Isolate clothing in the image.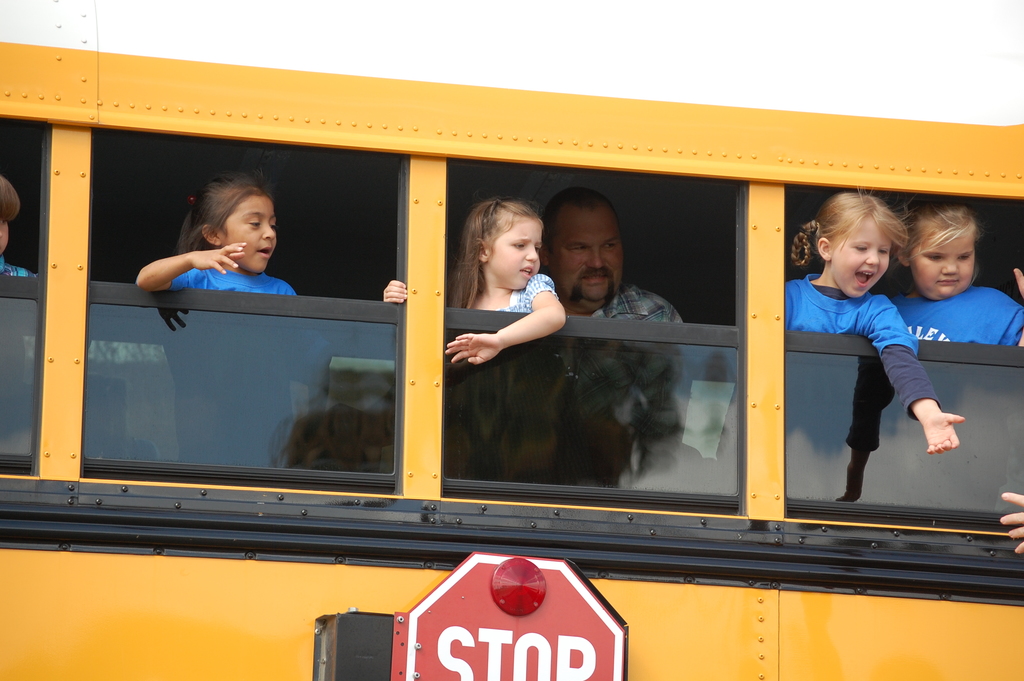
Isolated region: (786,262,932,514).
